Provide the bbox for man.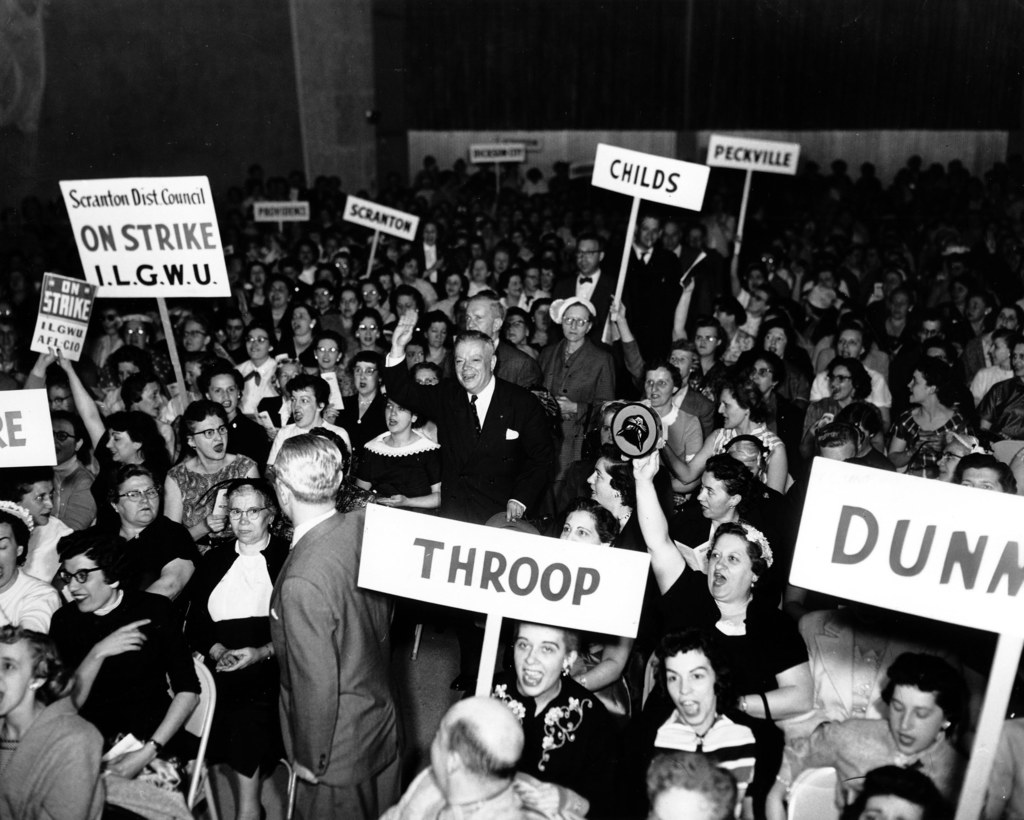
<box>424,692,582,819</box>.
